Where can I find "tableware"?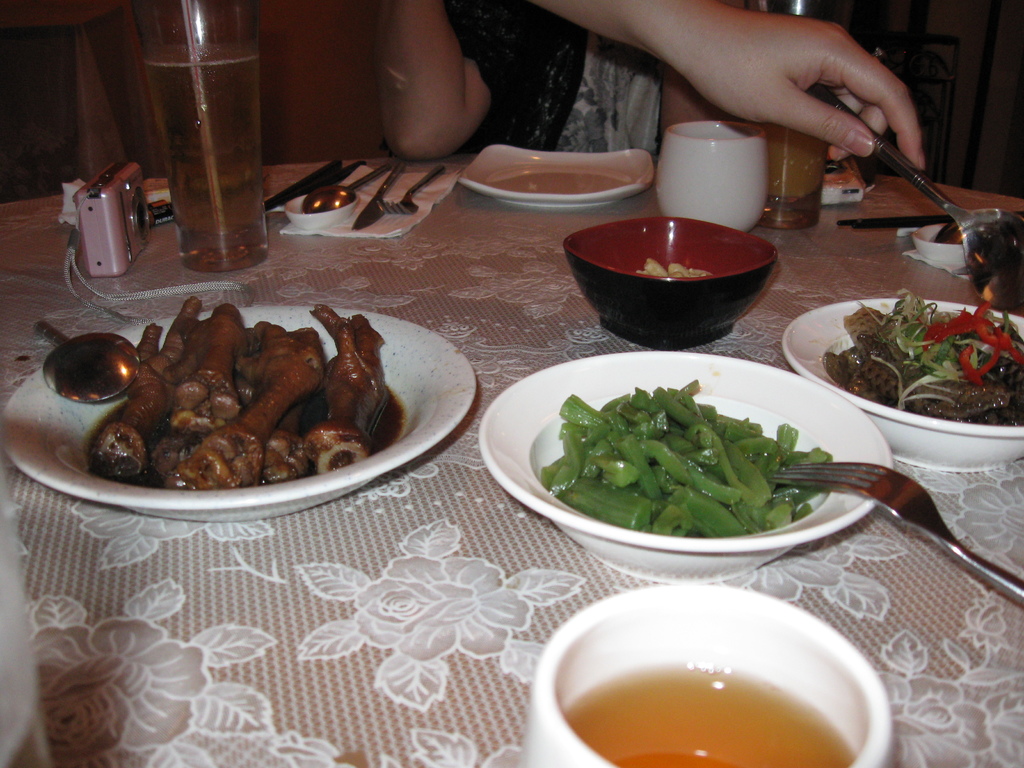
You can find it at pyautogui.locateOnScreen(460, 142, 655, 209).
